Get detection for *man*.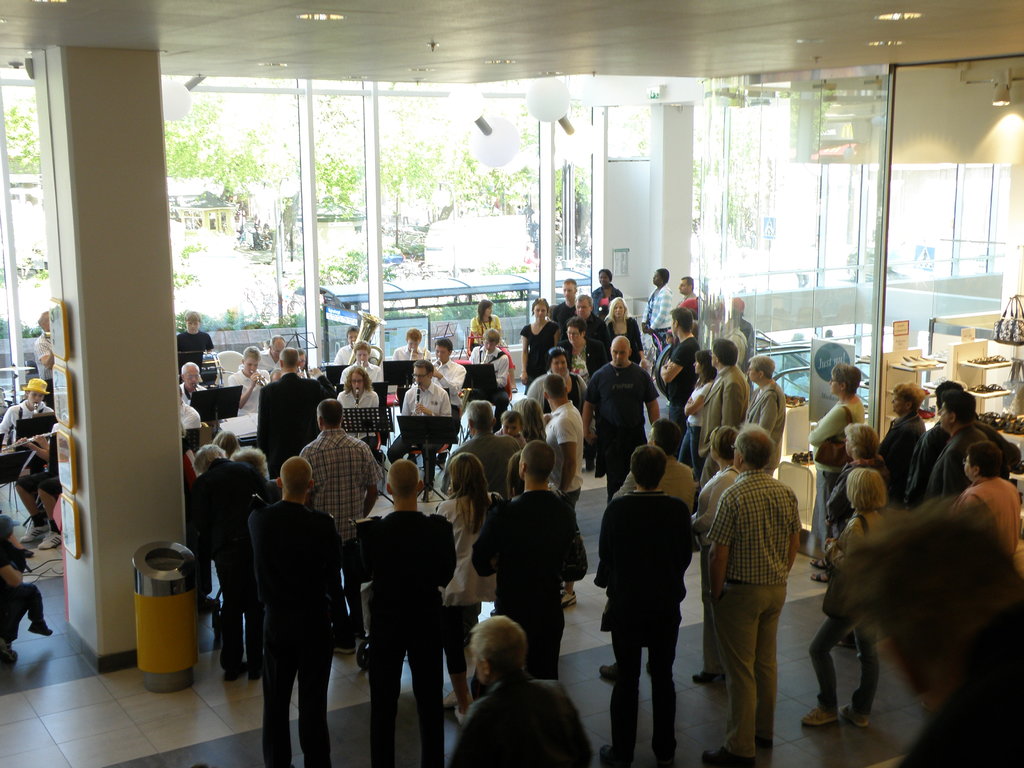
Detection: (660, 306, 702, 461).
